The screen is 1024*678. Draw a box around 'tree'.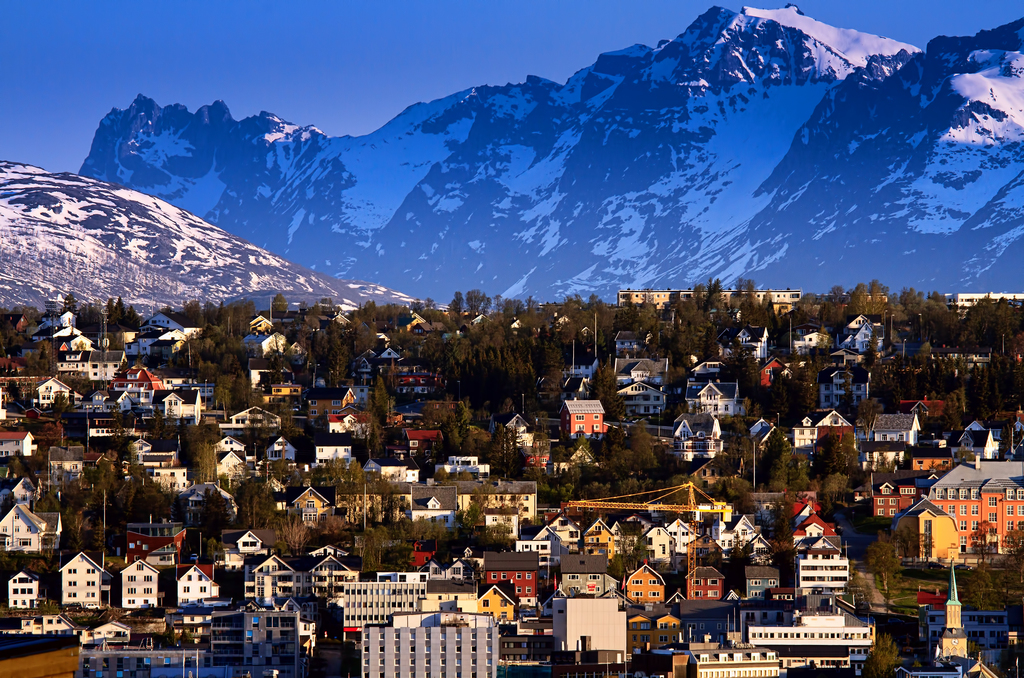
pyautogui.locateOnScreen(424, 401, 444, 434).
